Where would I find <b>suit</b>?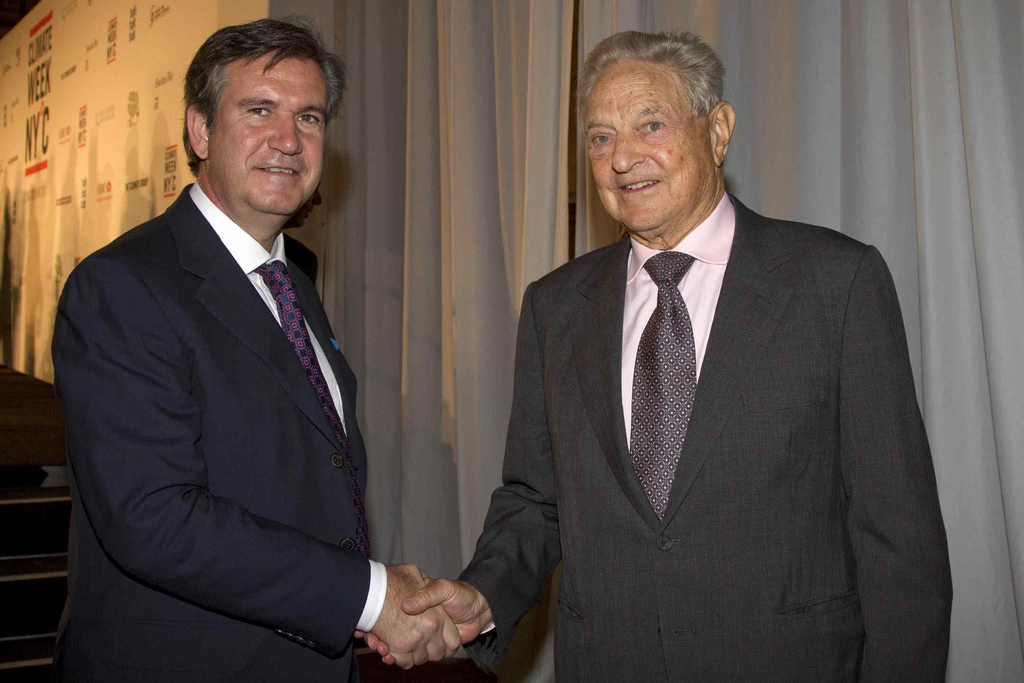
At select_region(456, 65, 938, 682).
